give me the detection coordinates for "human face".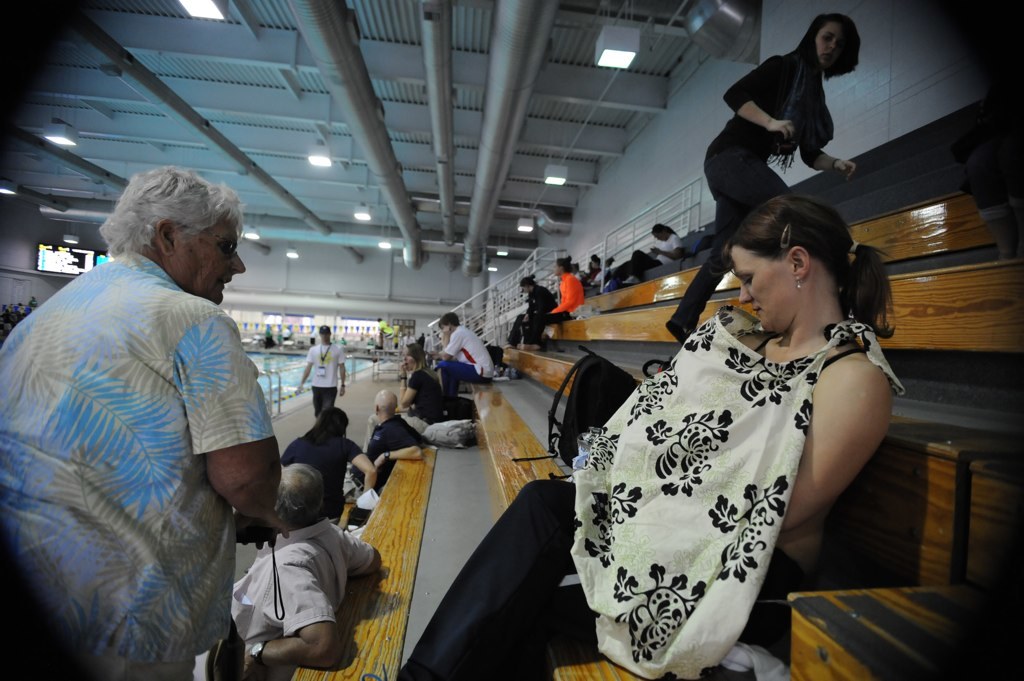
l=439, t=318, r=449, b=336.
